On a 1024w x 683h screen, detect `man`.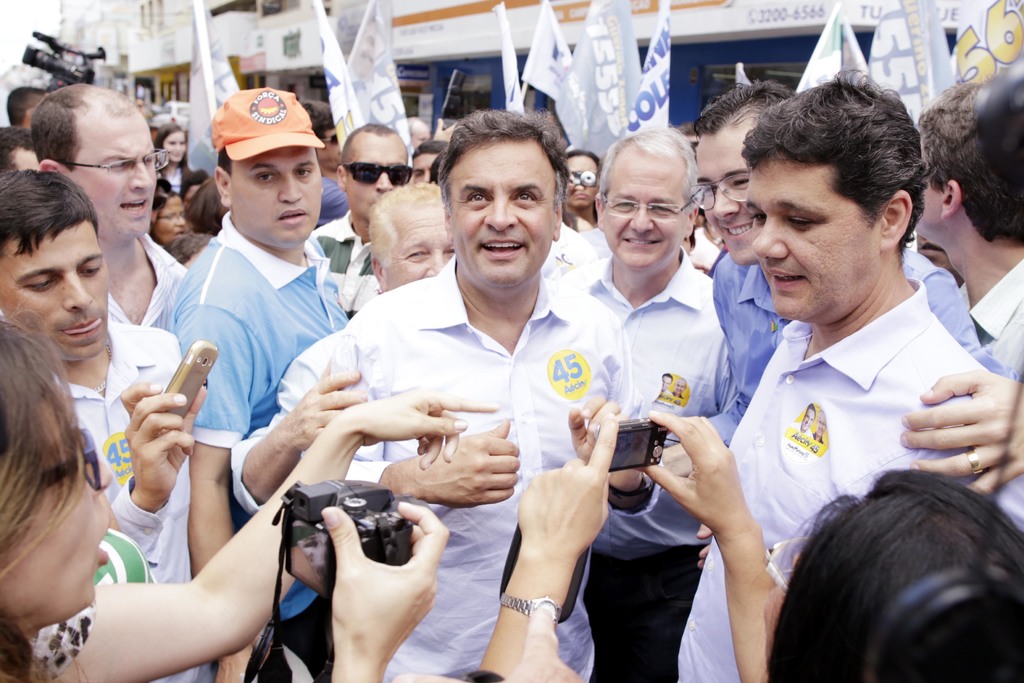
[x1=404, y1=142, x2=447, y2=188].
